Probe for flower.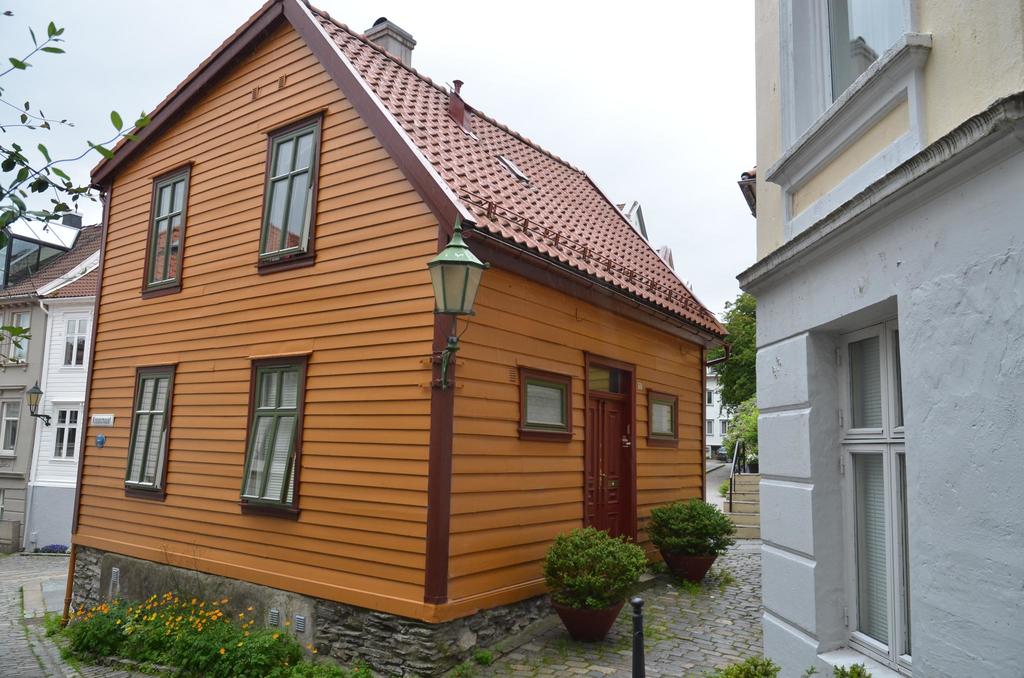
Probe result: 218 649 223 656.
